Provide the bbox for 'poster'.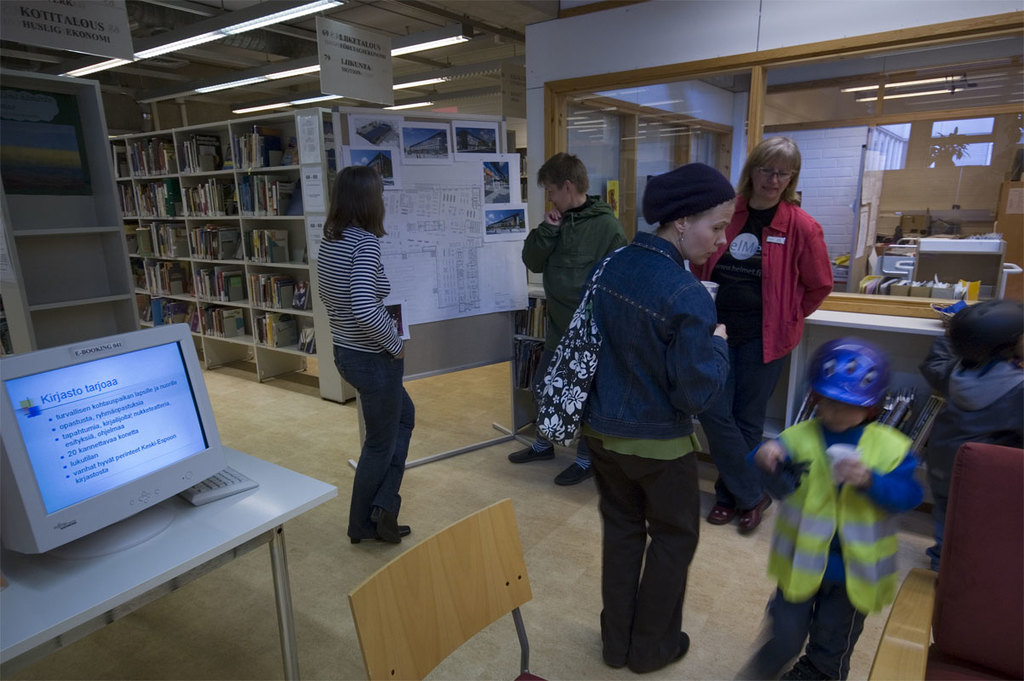
{"x1": 352, "y1": 150, "x2": 391, "y2": 190}.
